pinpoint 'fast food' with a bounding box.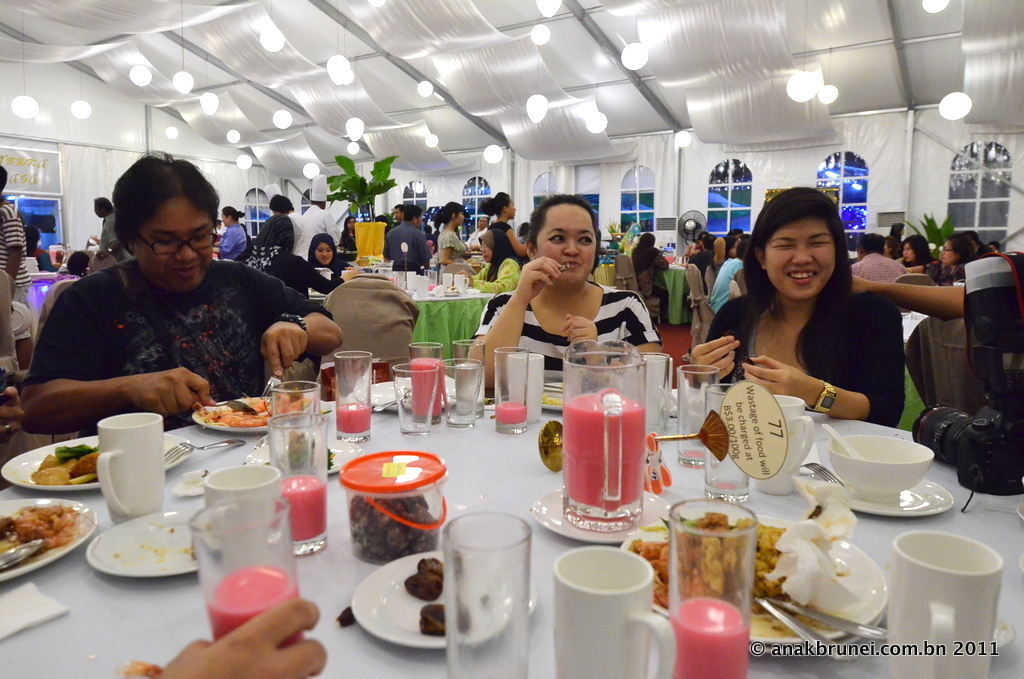
select_region(201, 397, 317, 422).
